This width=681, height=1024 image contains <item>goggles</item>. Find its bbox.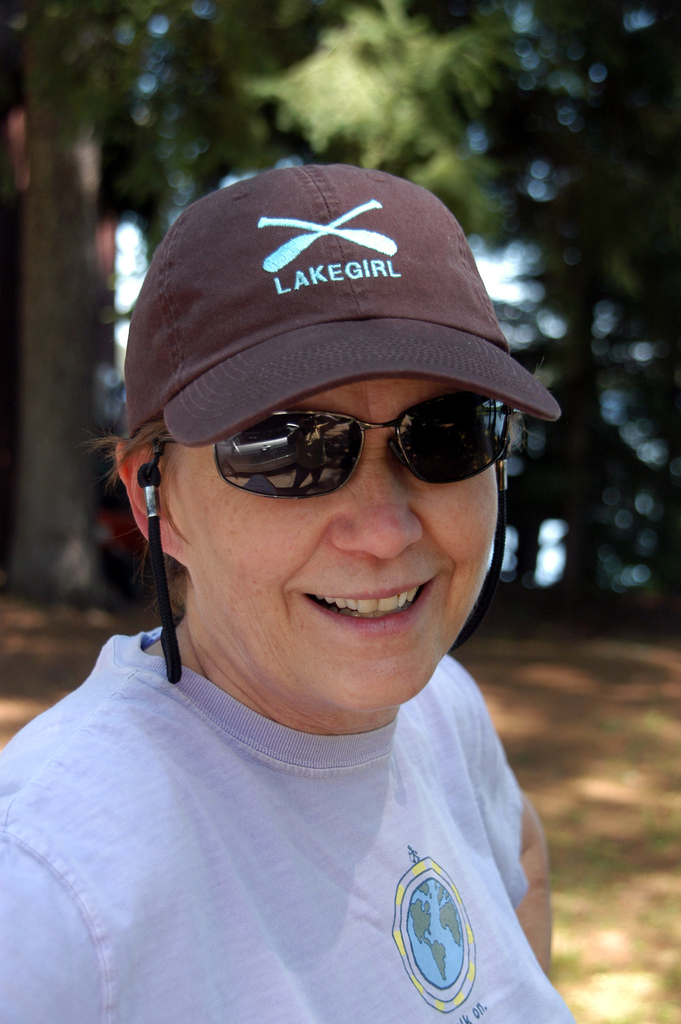
174/388/518/507.
